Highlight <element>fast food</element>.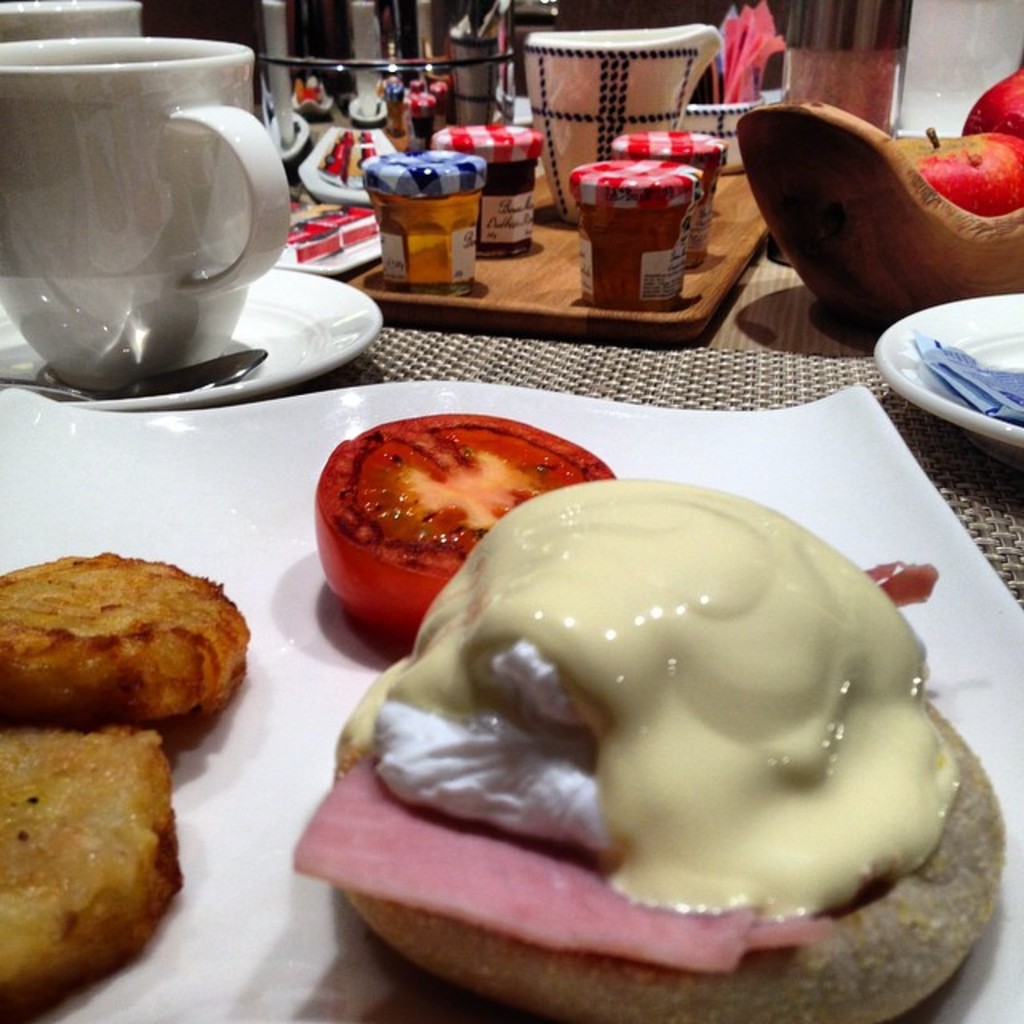
Highlighted region: (0,544,250,725).
